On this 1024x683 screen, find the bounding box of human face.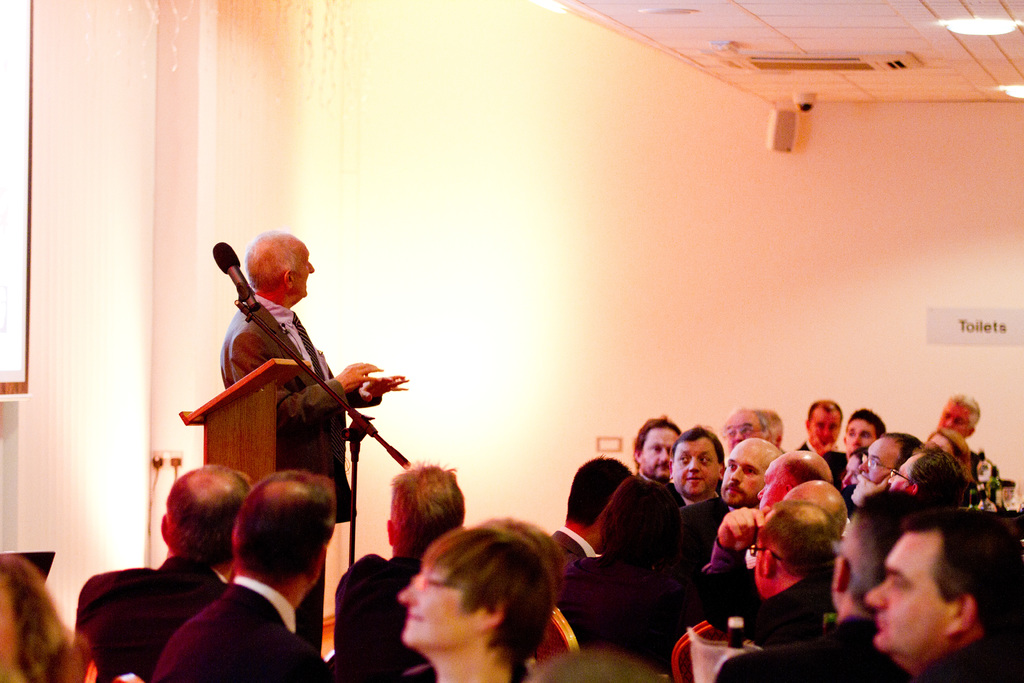
Bounding box: 844, 412, 881, 458.
